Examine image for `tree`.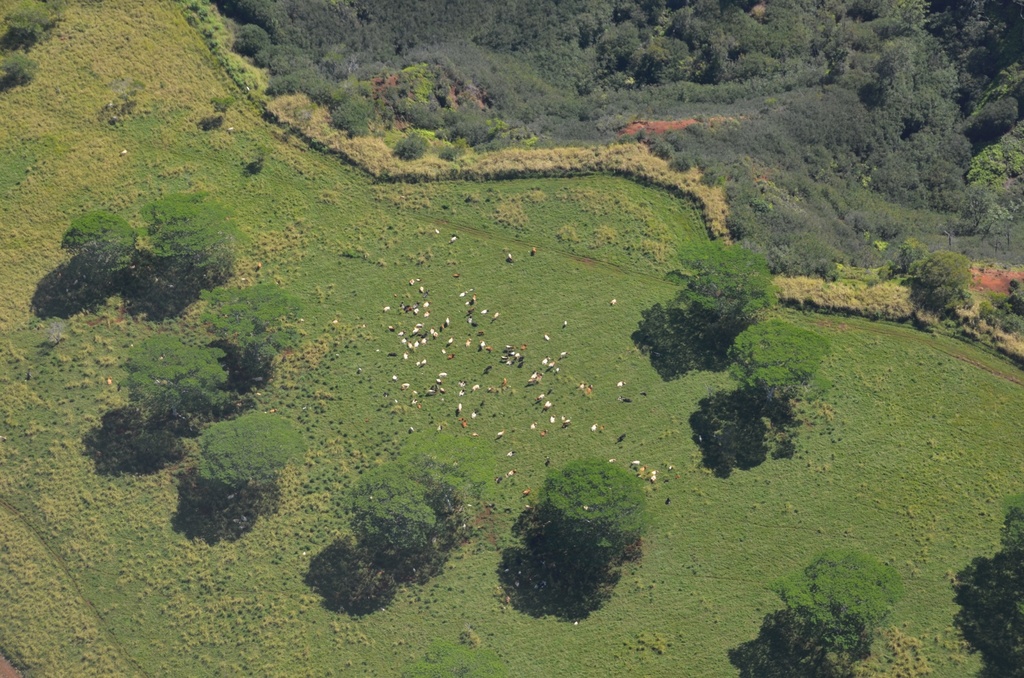
Examination result: x1=663 y1=238 x2=774 y2=352.
